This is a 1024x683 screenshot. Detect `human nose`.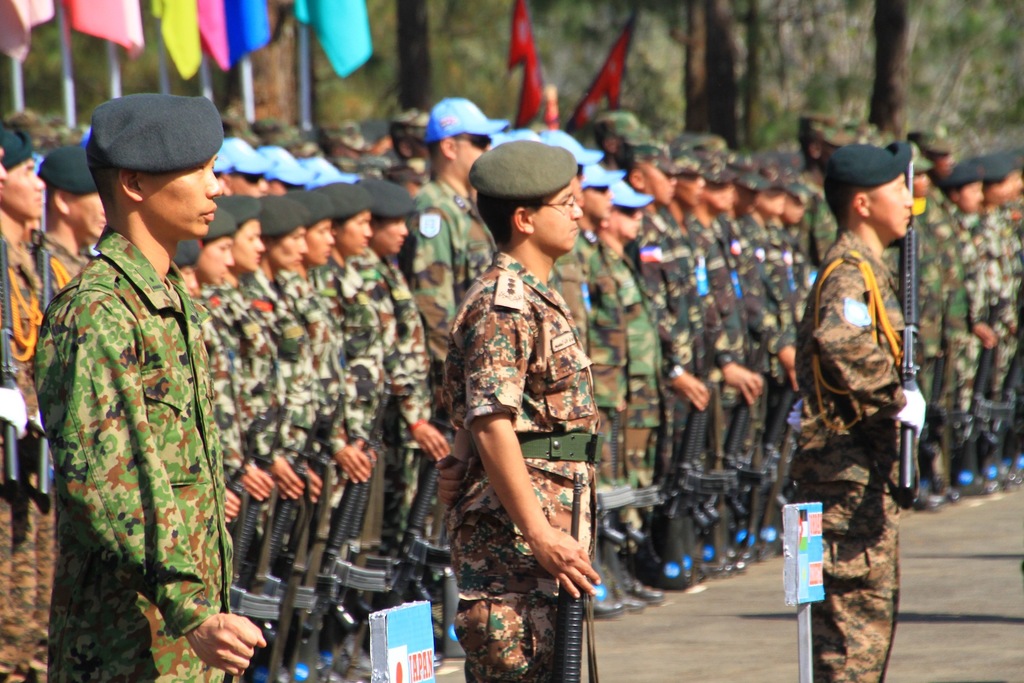
[left=223, top=247, right=236, bottom=267].
